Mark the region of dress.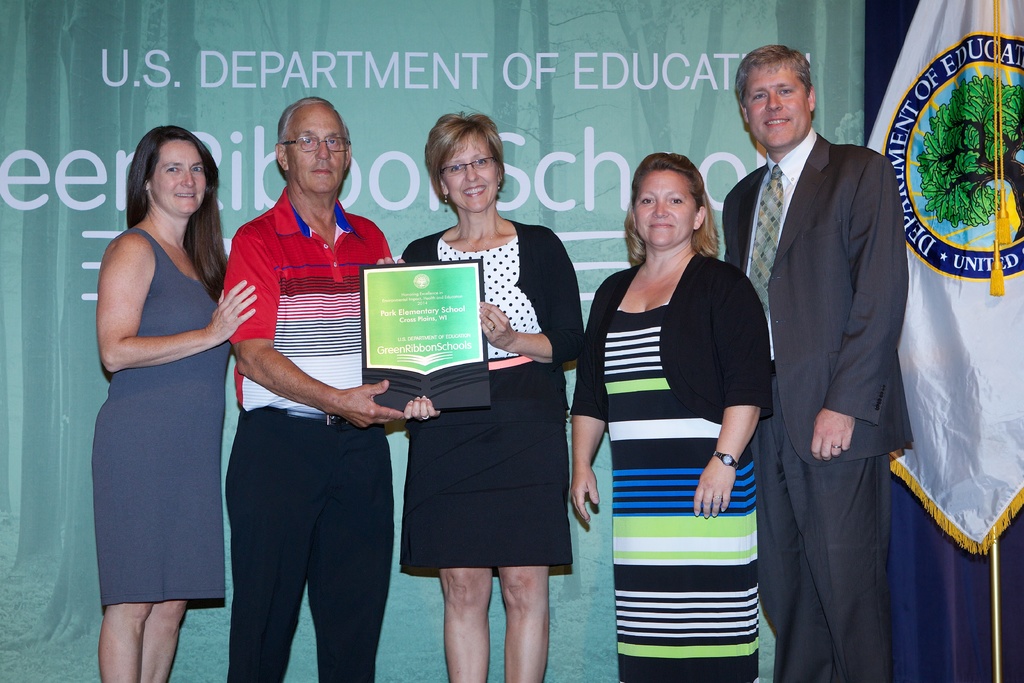
Region: (604,303,755,682).
